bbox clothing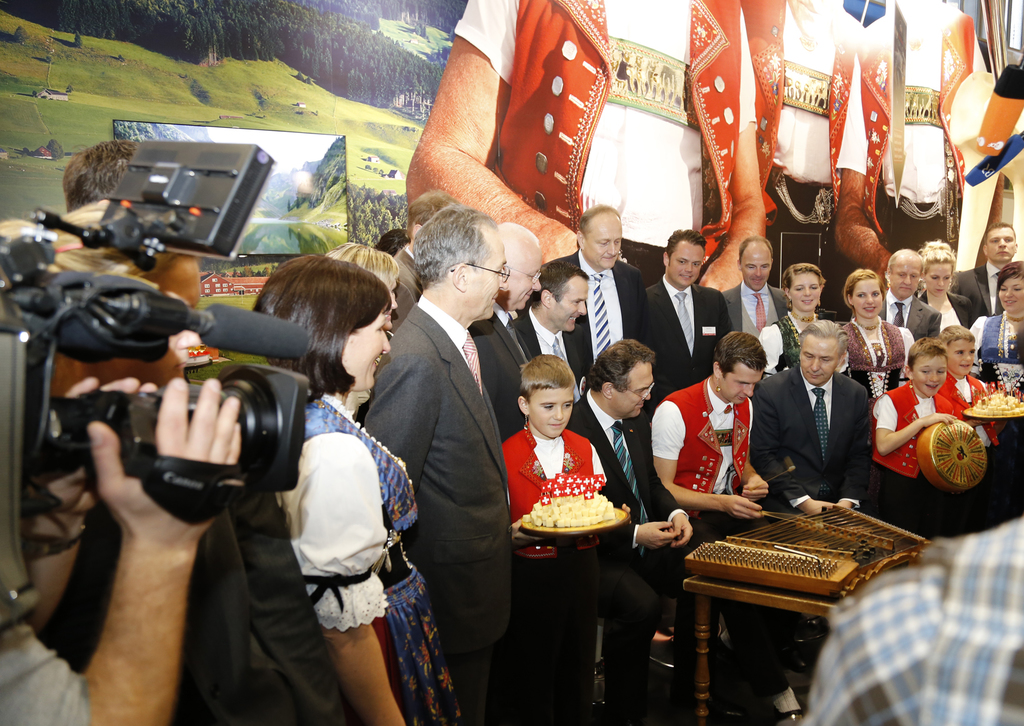
crop(366, 286, 520, 725)
